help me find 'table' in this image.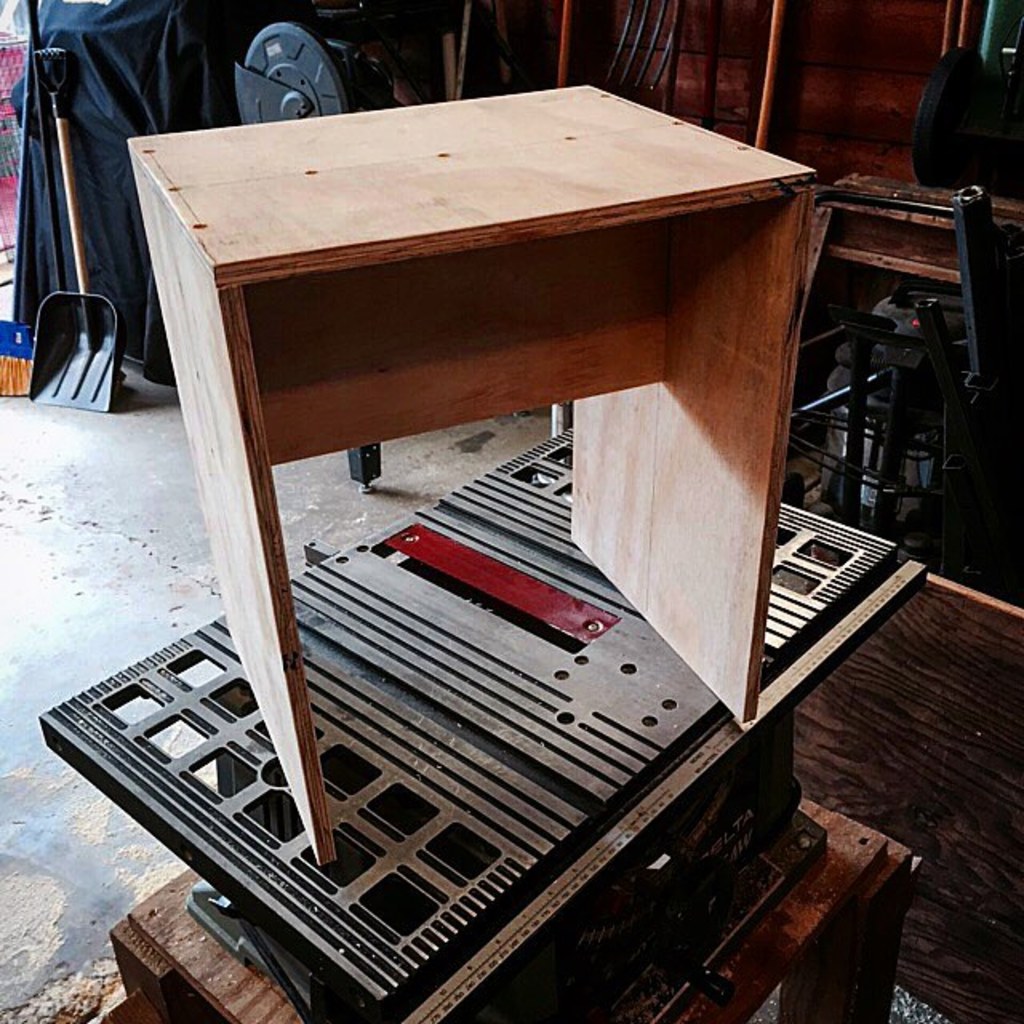
Found it: [x1=157, y1=58, x2=821, y2=851].
